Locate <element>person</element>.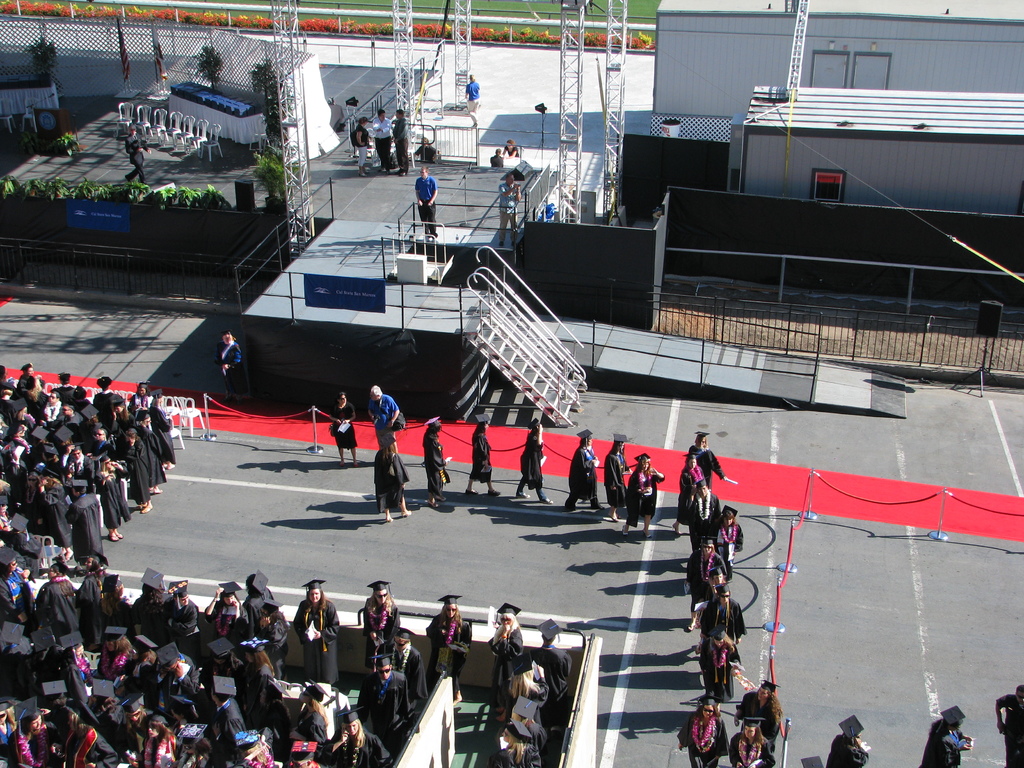
Bounding box: {"x1": 522, "y1": 616, "x2": 572, "y2": 692}.
